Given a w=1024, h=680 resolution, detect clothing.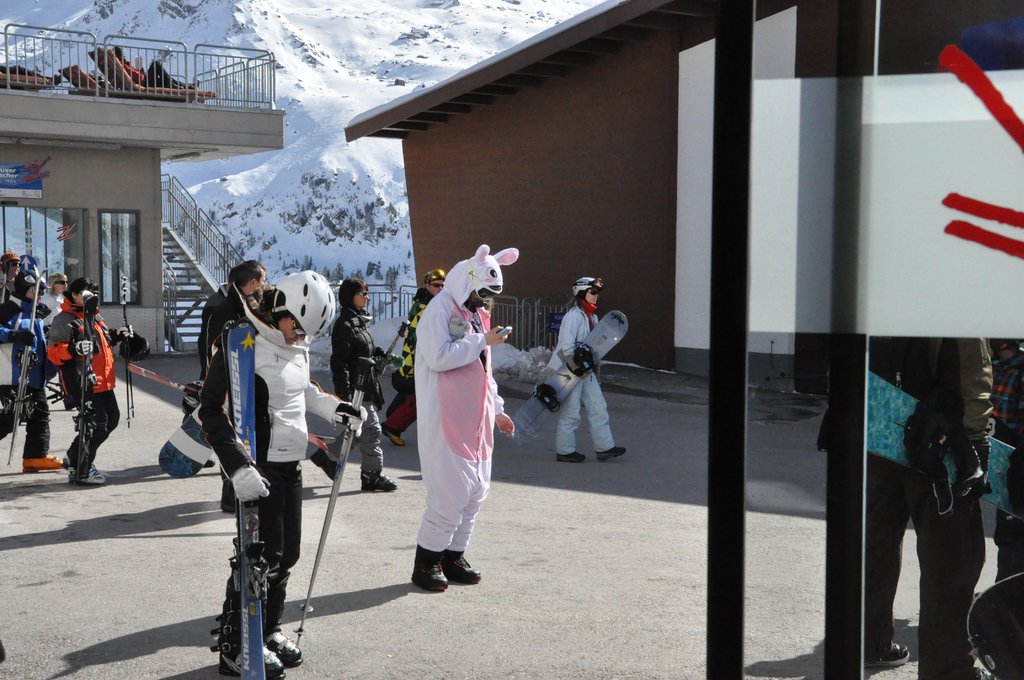
x1=0, y1=290, x2=51, y2=462.
